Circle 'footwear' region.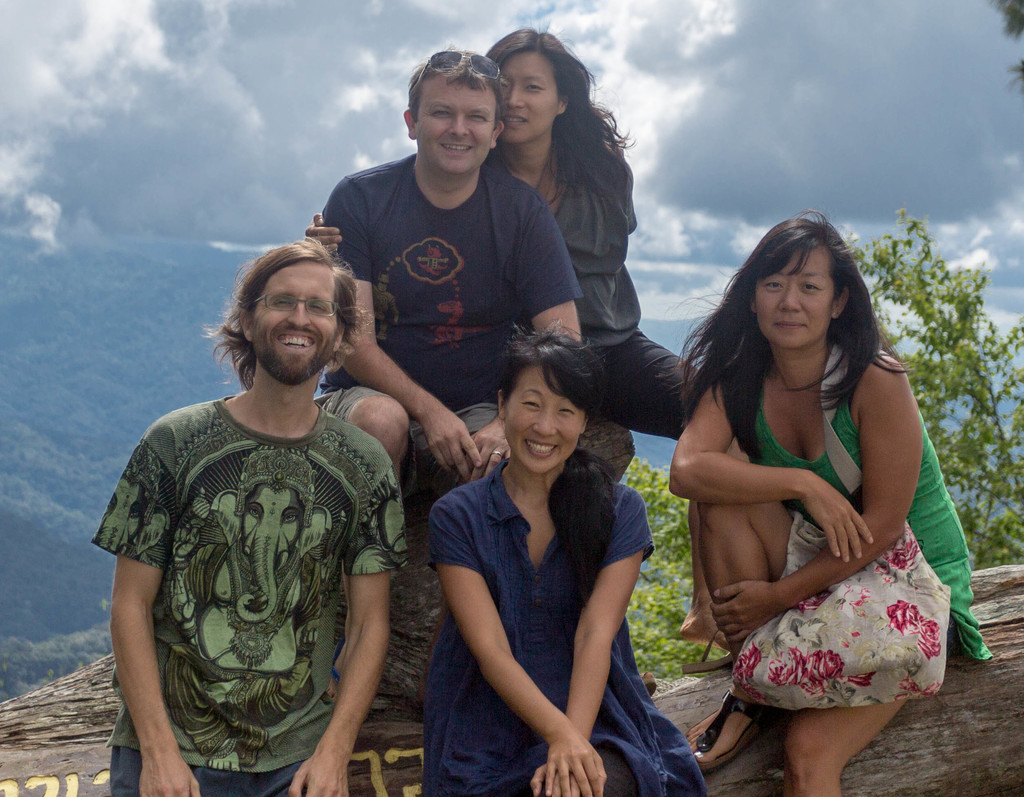
Region: crop(684, 685, 783, 764).
